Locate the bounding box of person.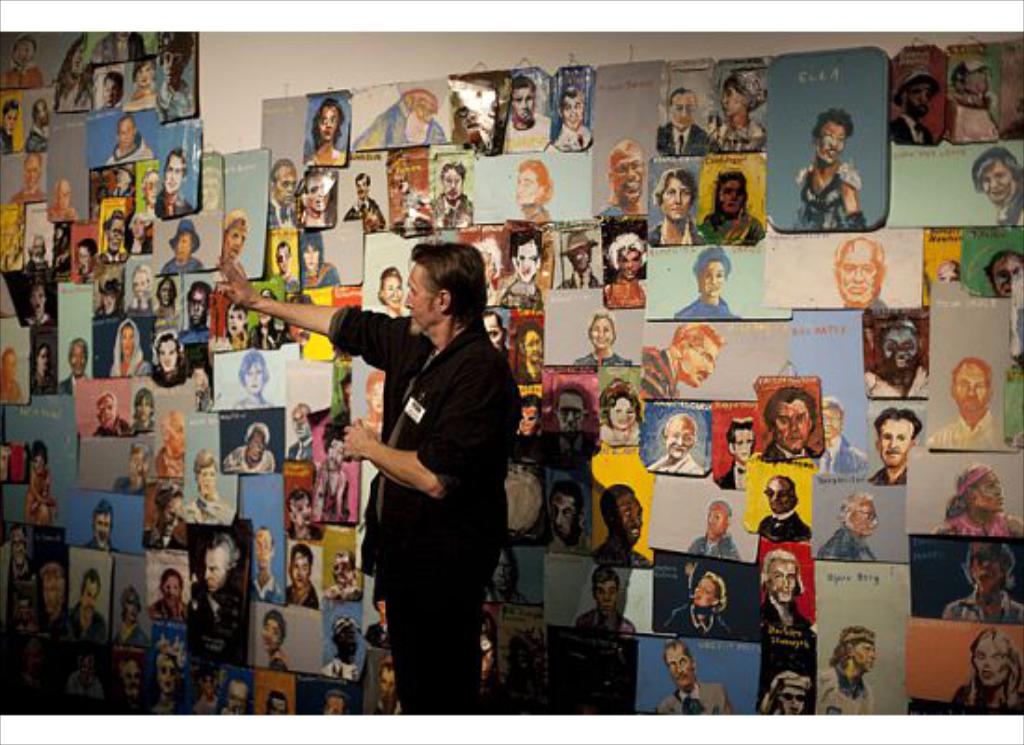
Bounding box: bbox=(657, 86, 706, 153).
